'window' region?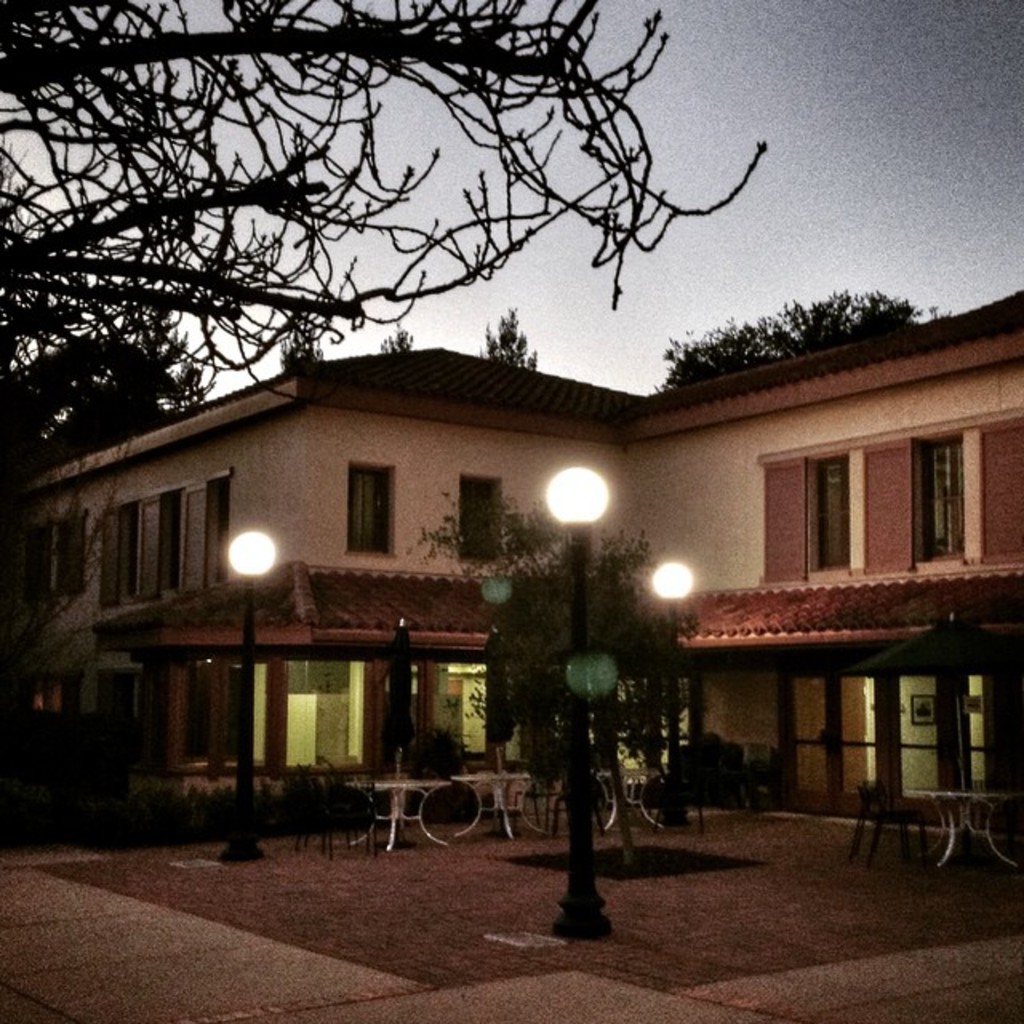
box=[22, 523, 82, 595]
